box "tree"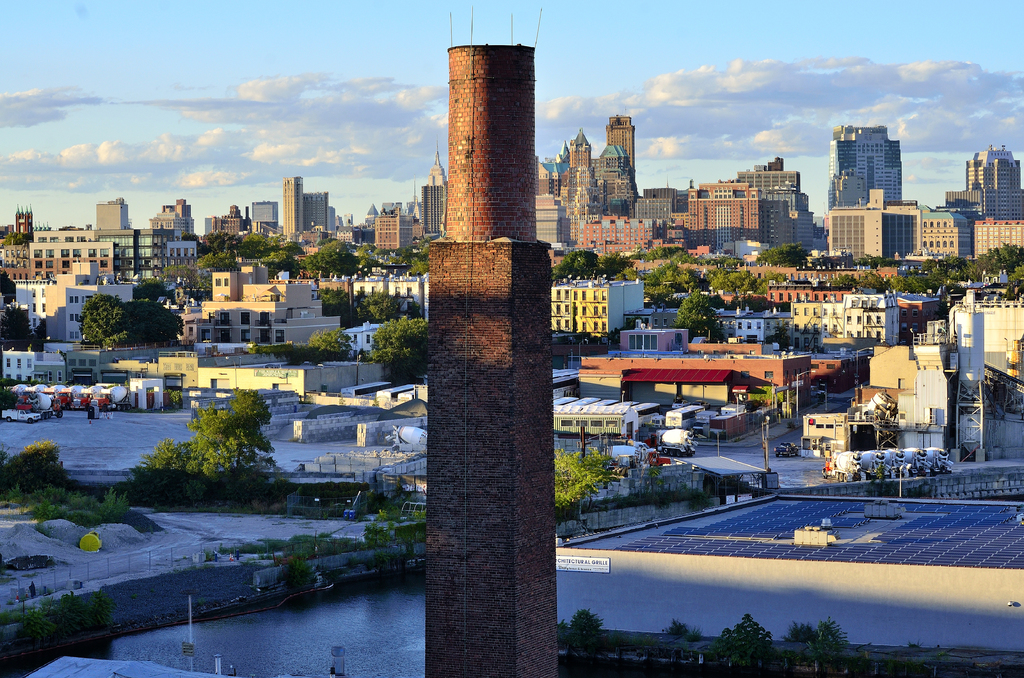
{"x1": 366, "y1": 315, "x2": 430, "y2": 384}
